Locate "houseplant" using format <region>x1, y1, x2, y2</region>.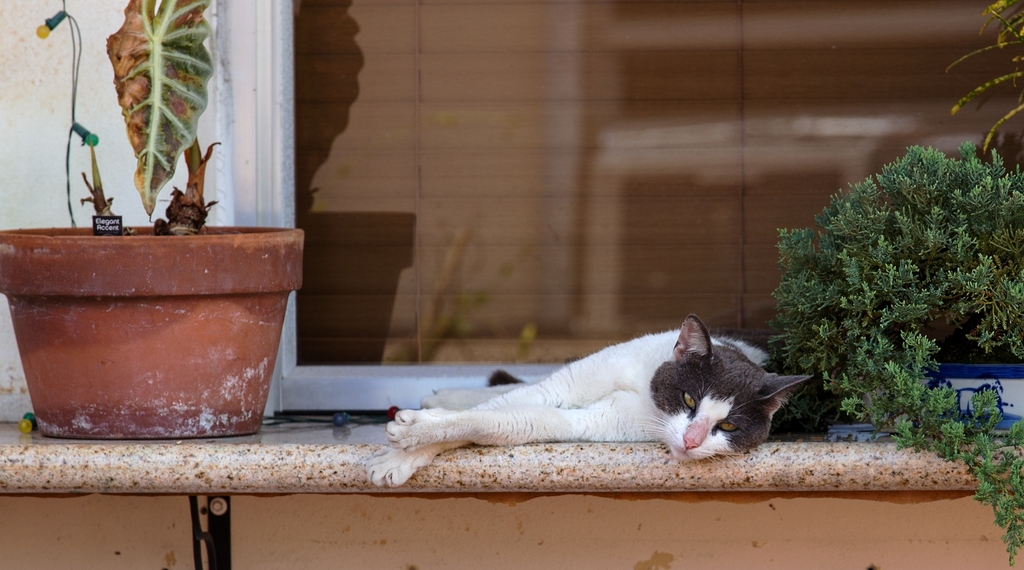
<region>0, 0, 311, 440</region>.
